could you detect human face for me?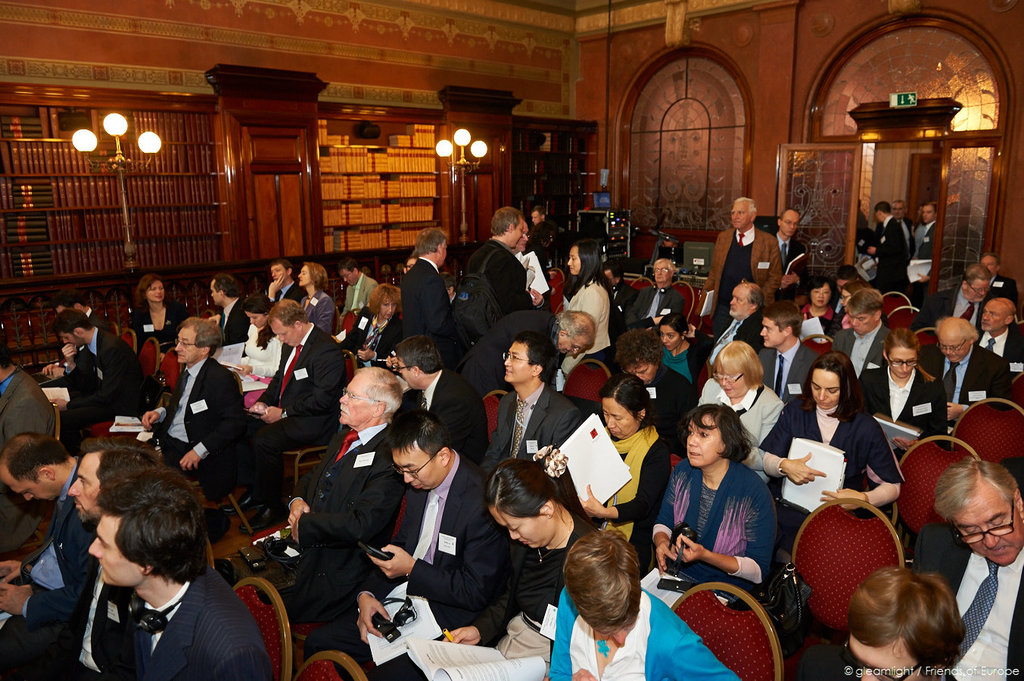
Detection result: bbox(378, 296, 396, 323).
